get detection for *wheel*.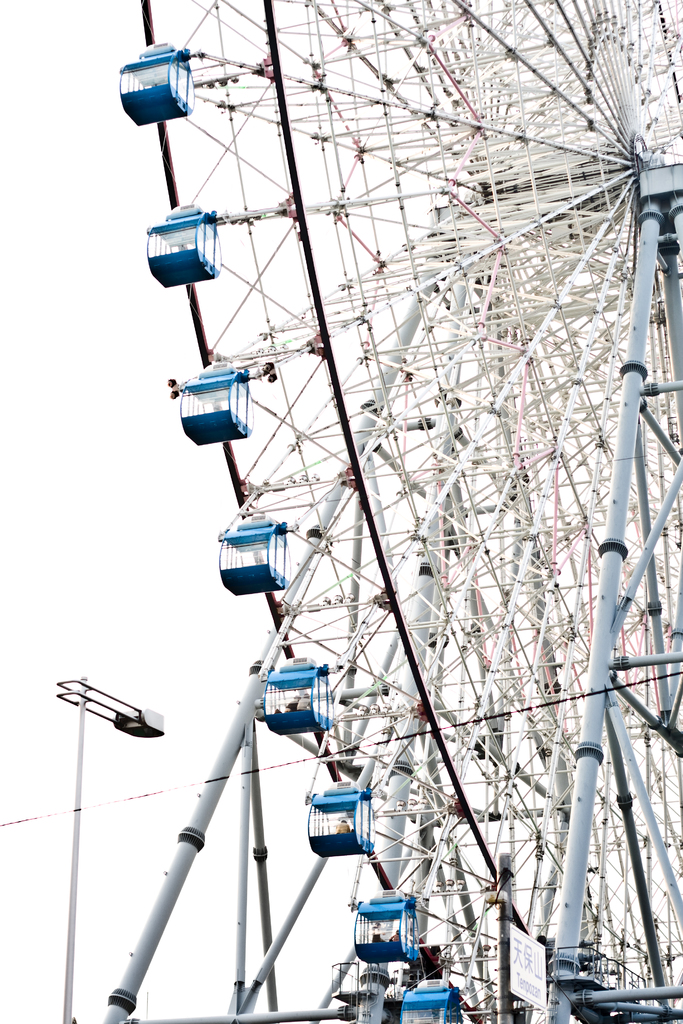
Detection: select_region(143, 0, 682, 1023).
